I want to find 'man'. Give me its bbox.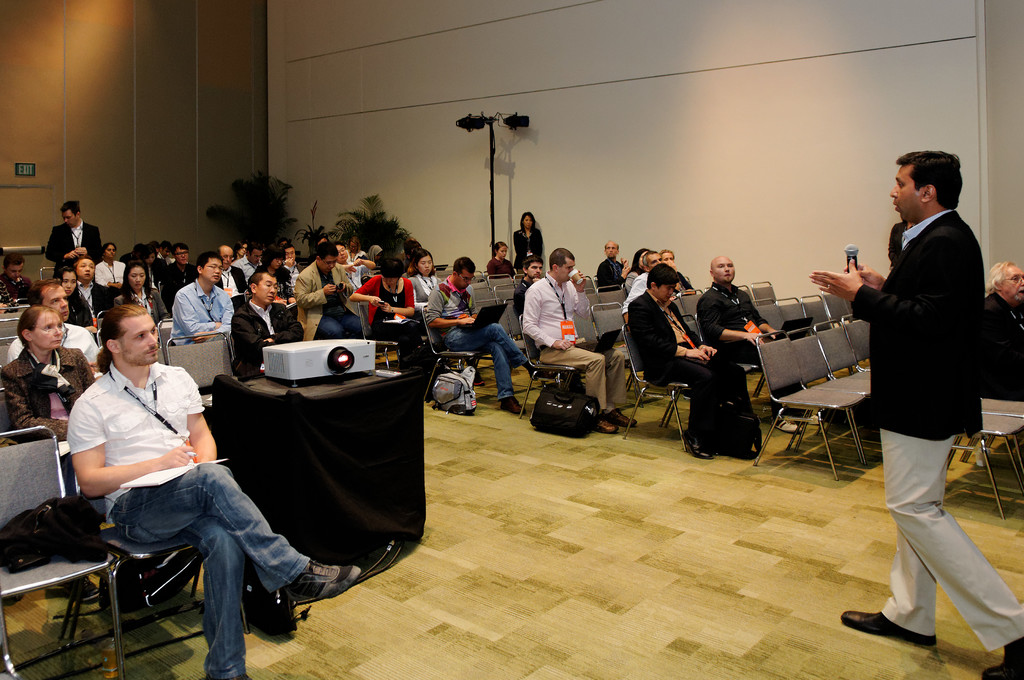
crop(522, 245, 643, 436).
